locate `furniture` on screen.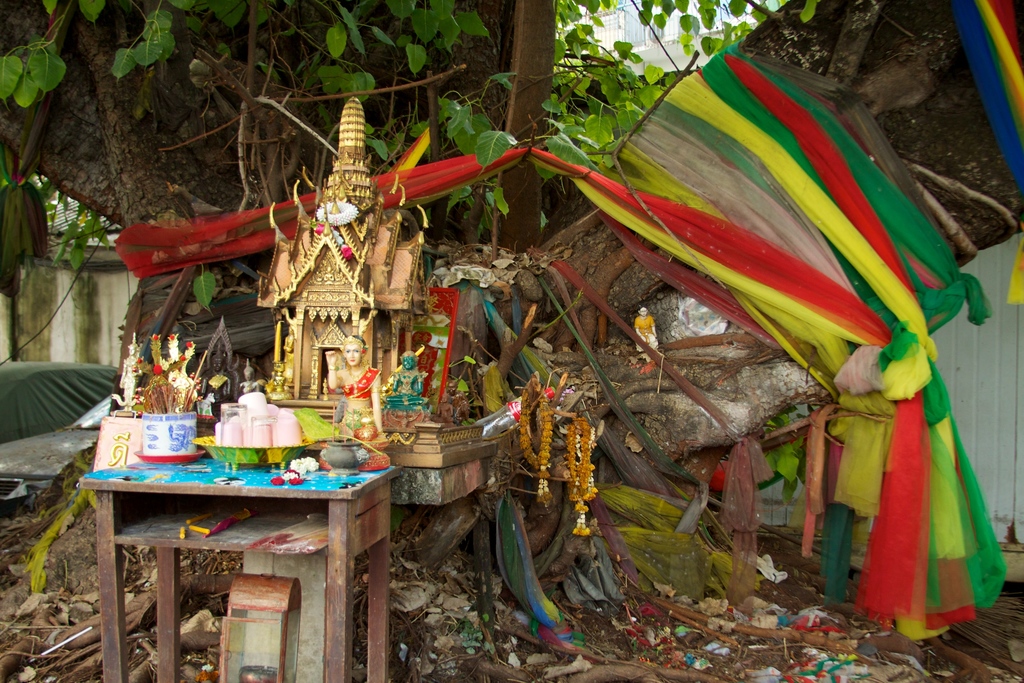
On screen at 79, 452, 397, 682.
